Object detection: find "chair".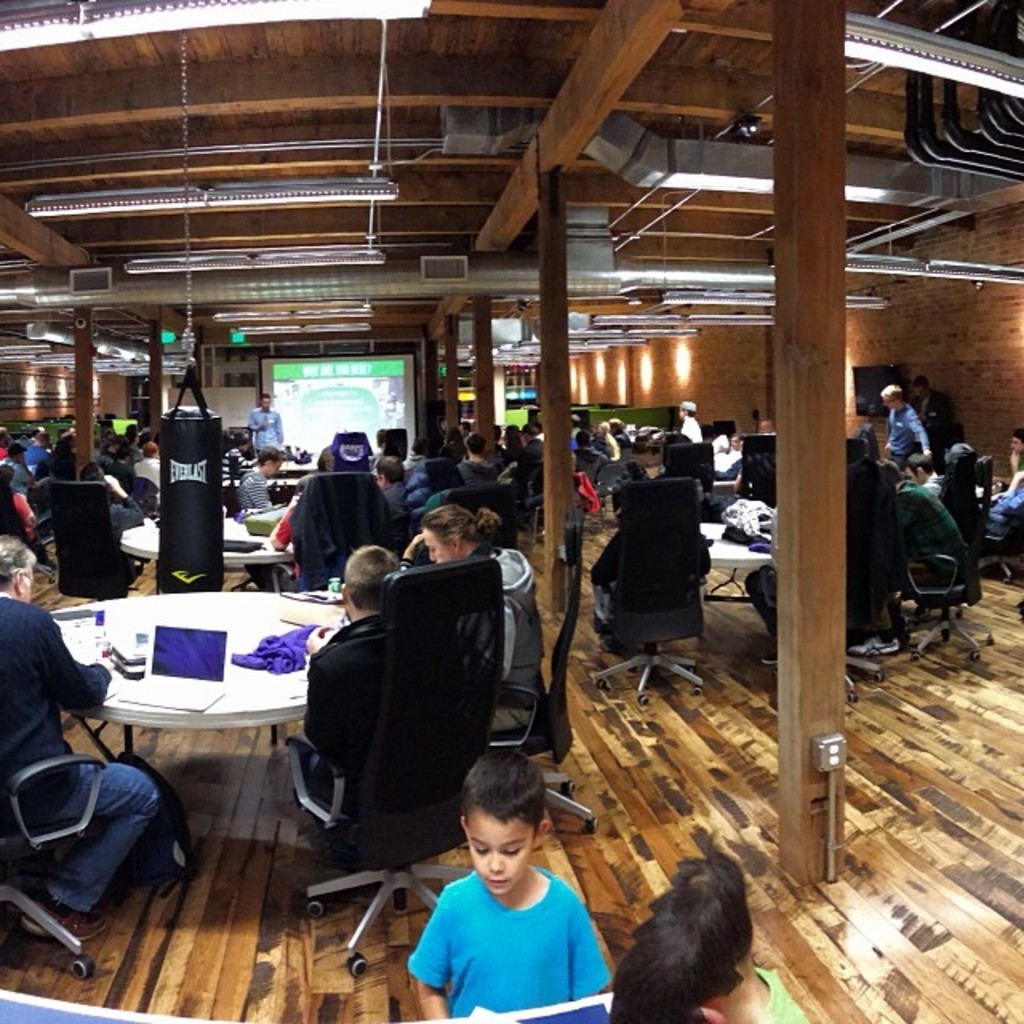
<box>482,517,598,827</box>.
